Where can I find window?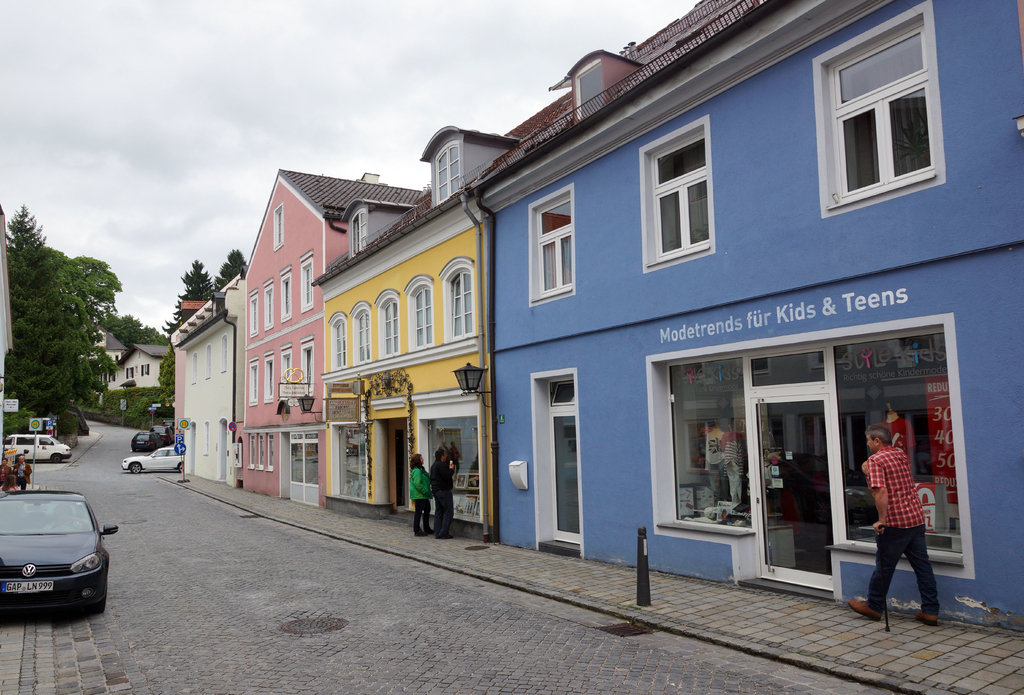
You can find it at {"x1": 812, "y1": 0, "x2": 947, "y2": 221}.
